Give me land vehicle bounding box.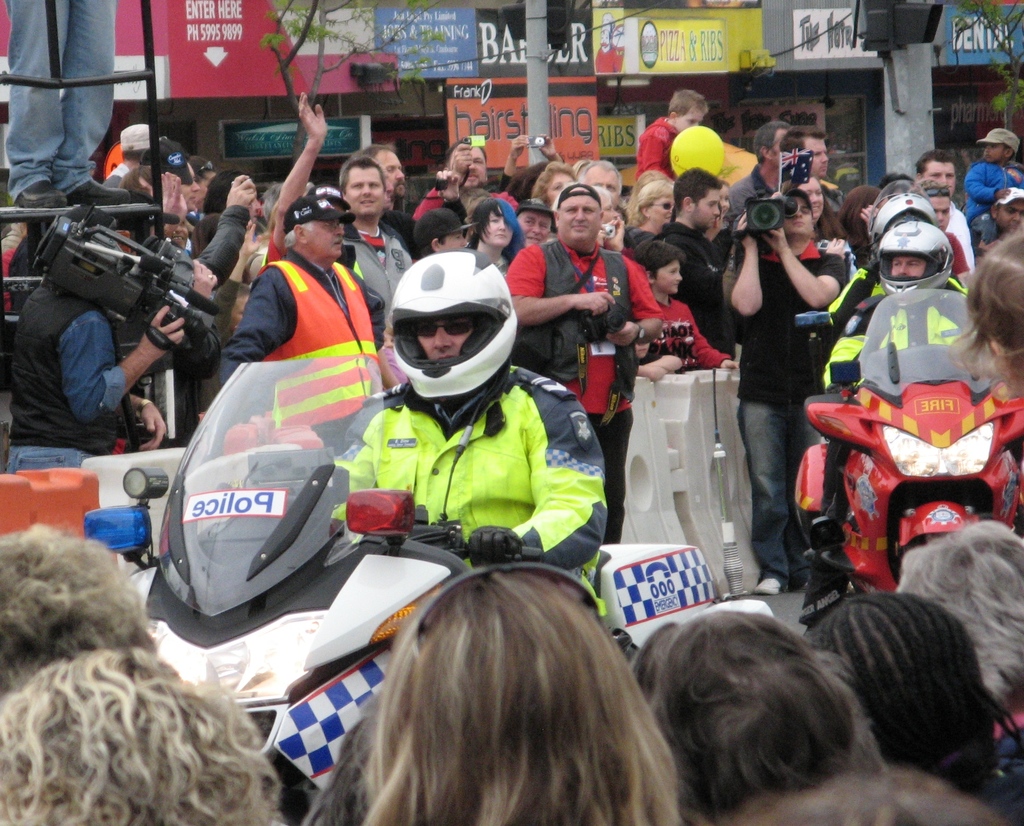
808,358,1009,609.
